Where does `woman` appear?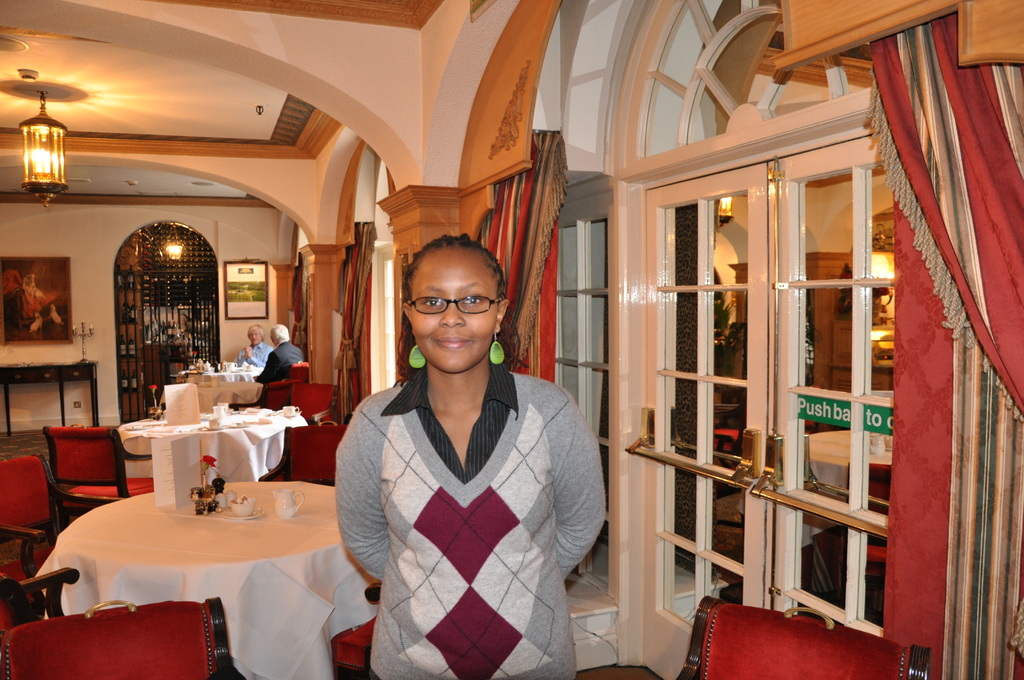
Appears at [335,222,602,679].
